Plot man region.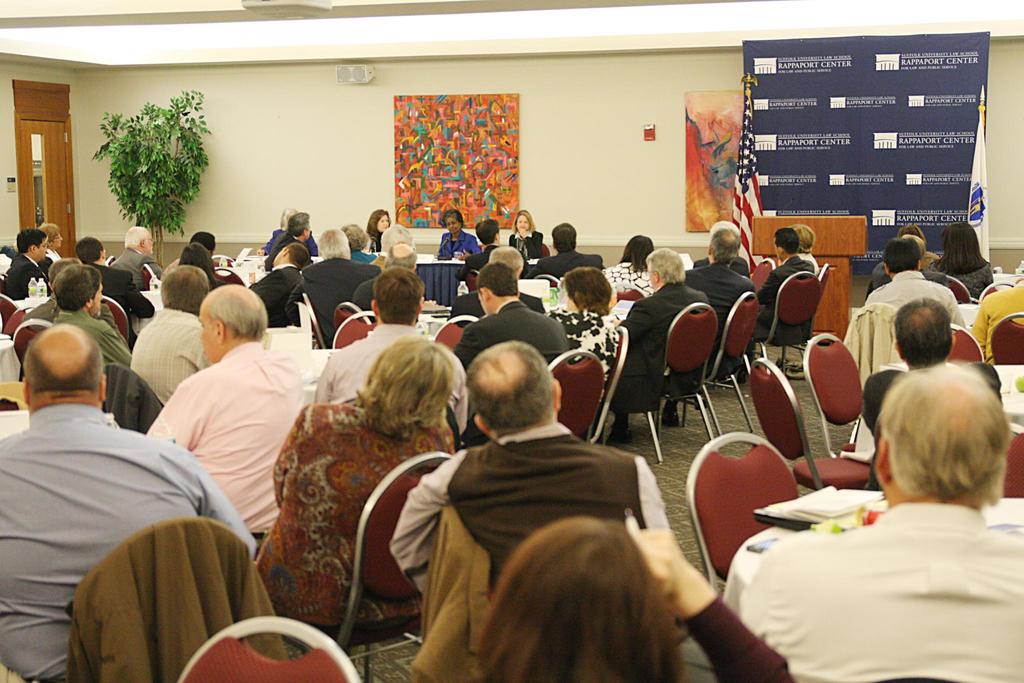
Plotted at 0/320/260/682.
